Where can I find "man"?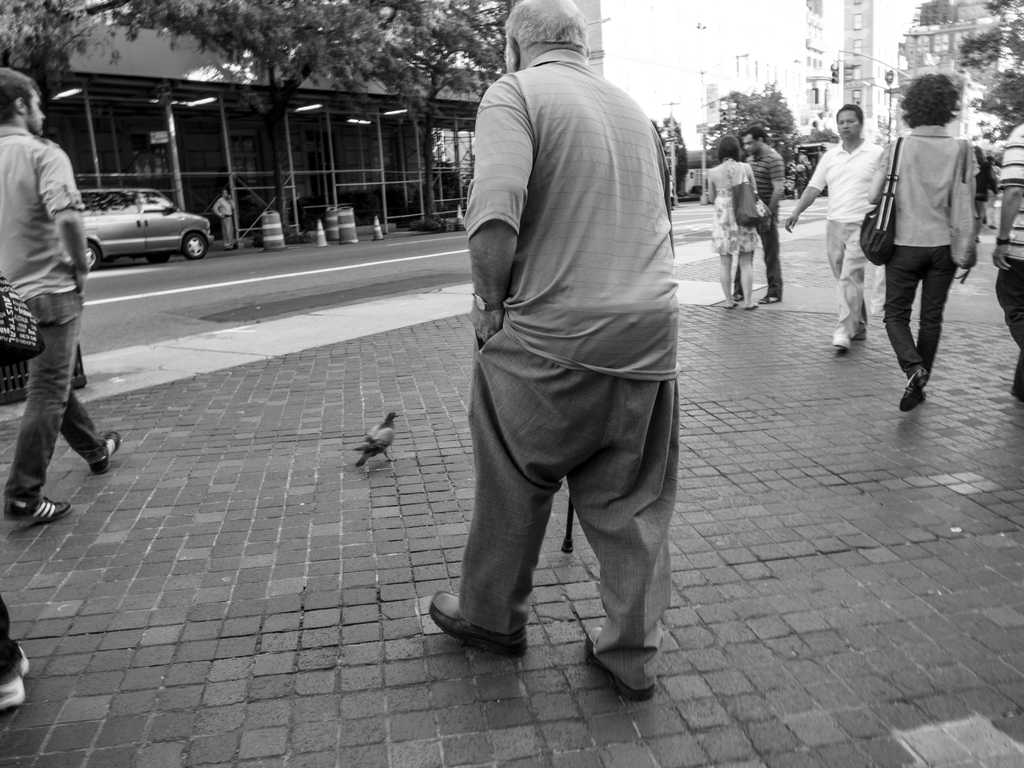
You can find it at <box>213,193,237,253</box>.
